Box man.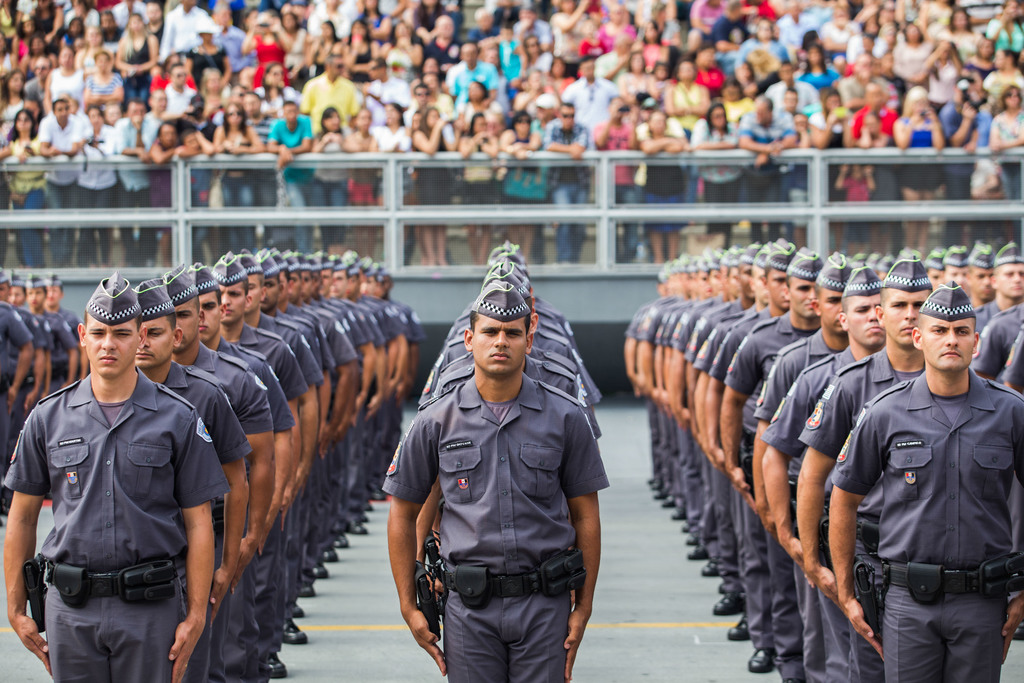
x1=7, y1=274, x2=217, y2=682.
